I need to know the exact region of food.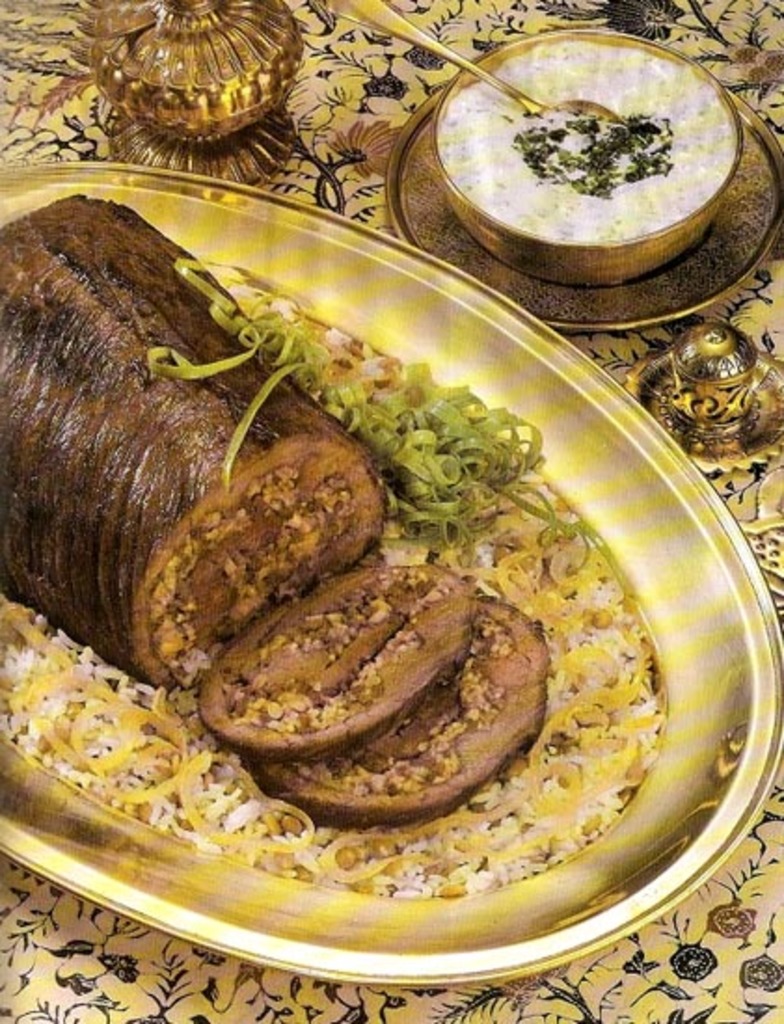
Region: crop(242, 600, 553, 821).
